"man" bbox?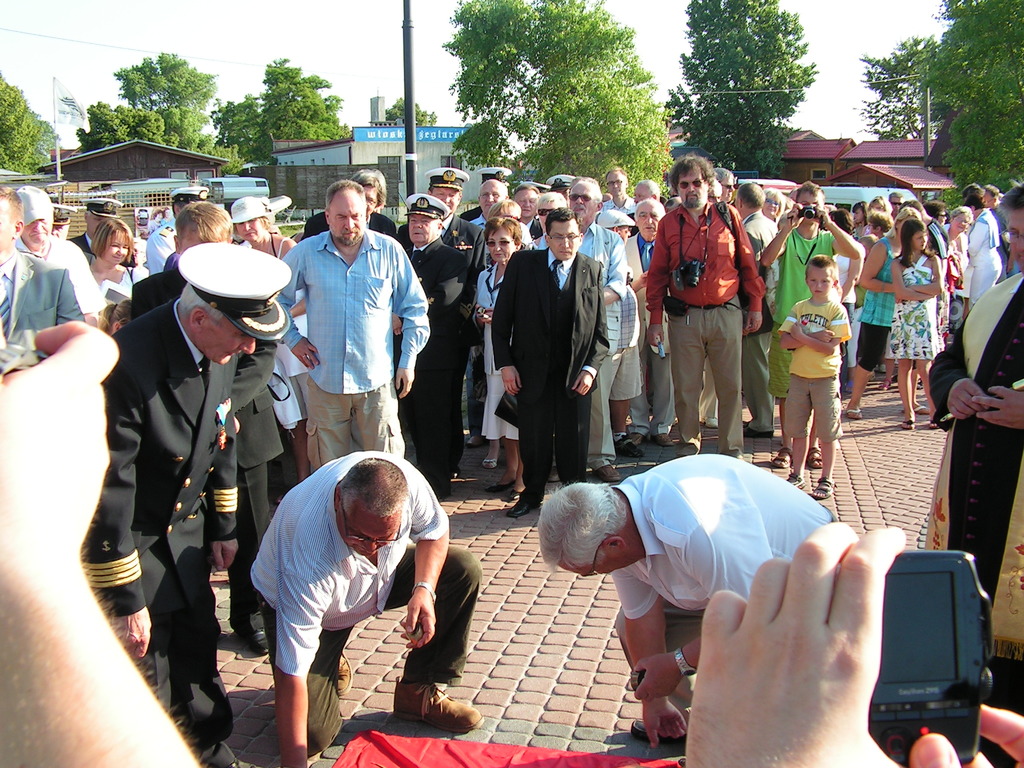
bbox(540, 175, 627, 475)
